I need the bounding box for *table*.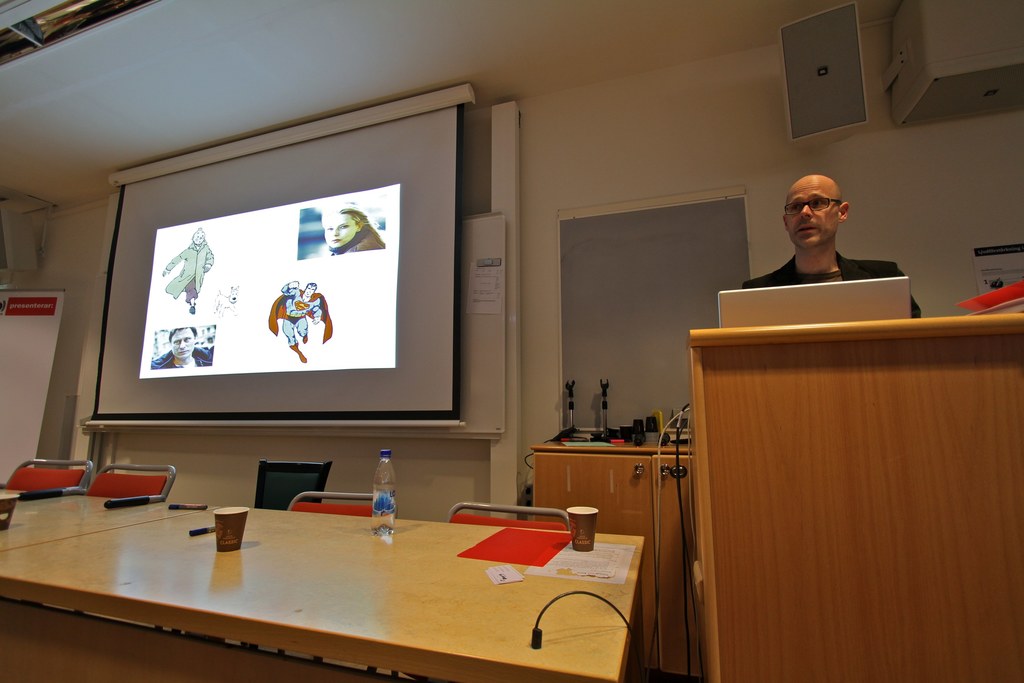
Here it is: detection(42, 481, 652, 680).
